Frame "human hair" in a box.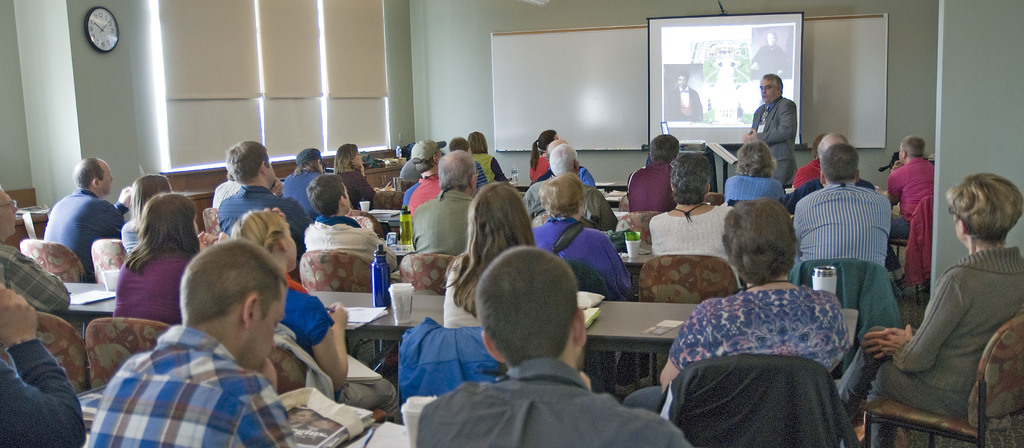
{"x1": 538, "y1": 176, "x2": 584, "y2": 216}.
